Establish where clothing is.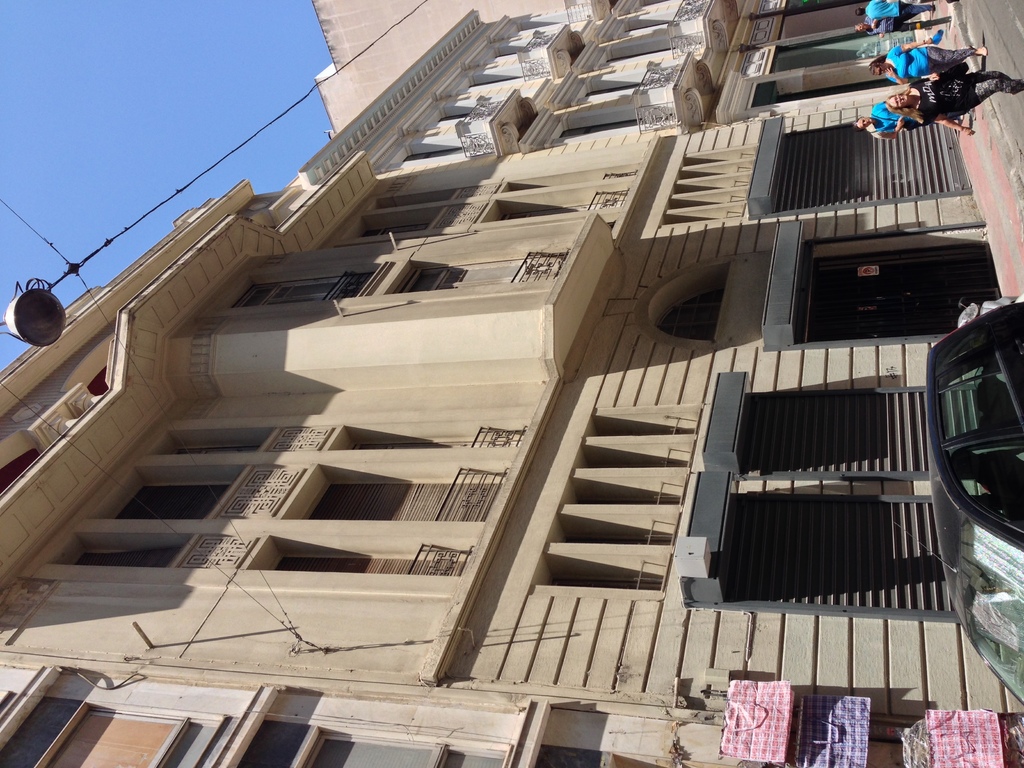
Established at 863,0,934,22.
